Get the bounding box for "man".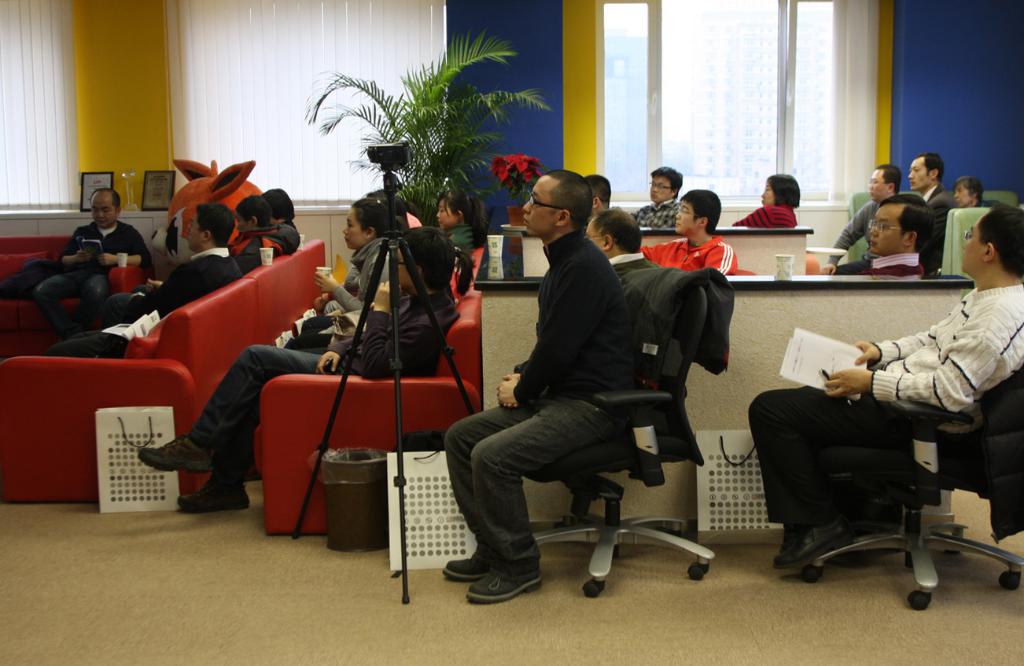
[left=35, top=203, right=241, bottom=352].
